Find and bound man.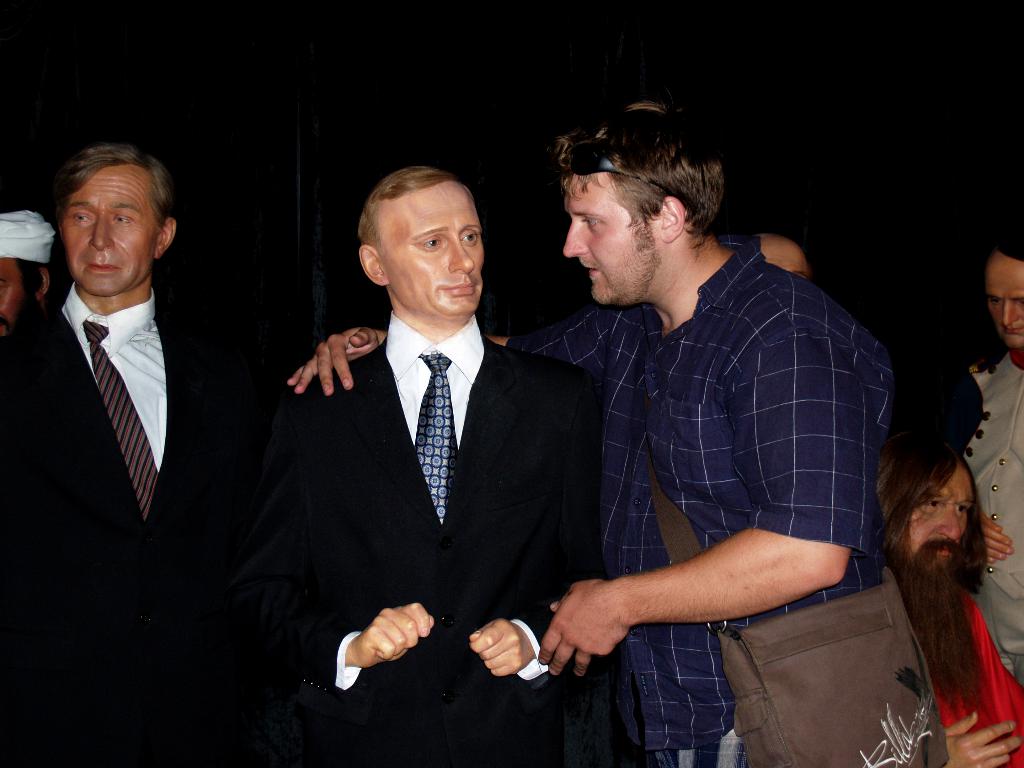
Bound: pyautogui.locateOnScreen(0, 205, 56, 338).
